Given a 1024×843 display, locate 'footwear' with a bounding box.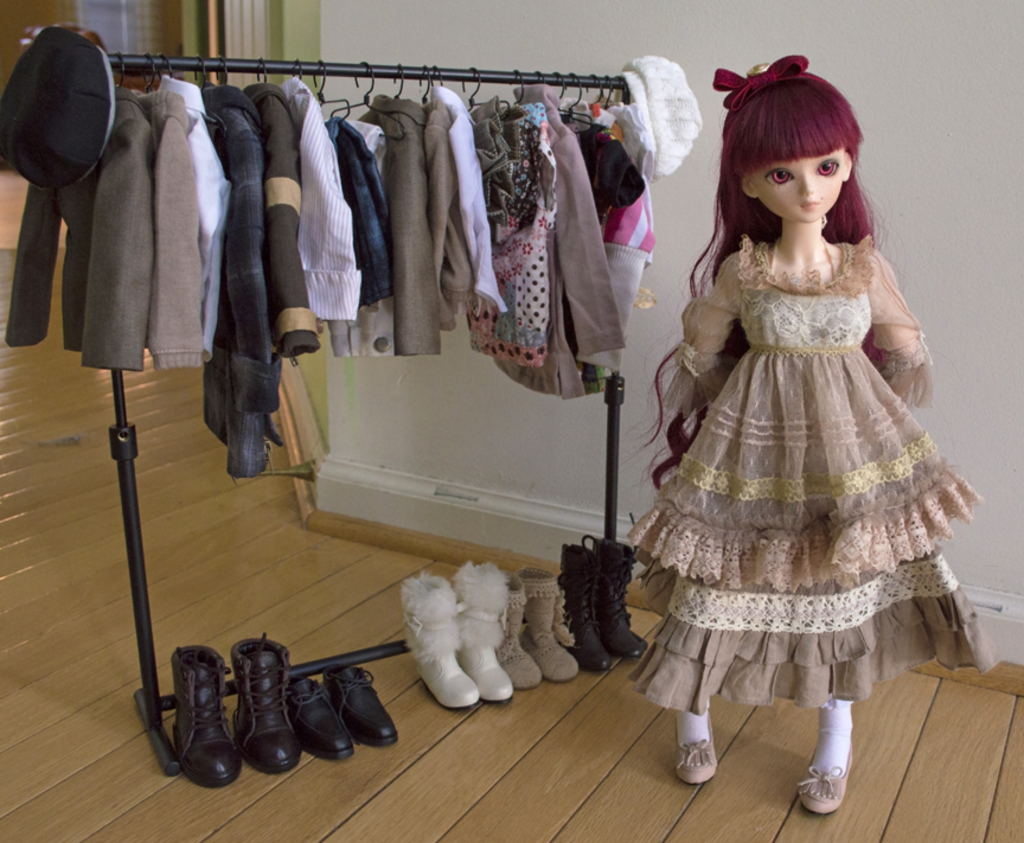
Located: (277, 673, 359, 760).
